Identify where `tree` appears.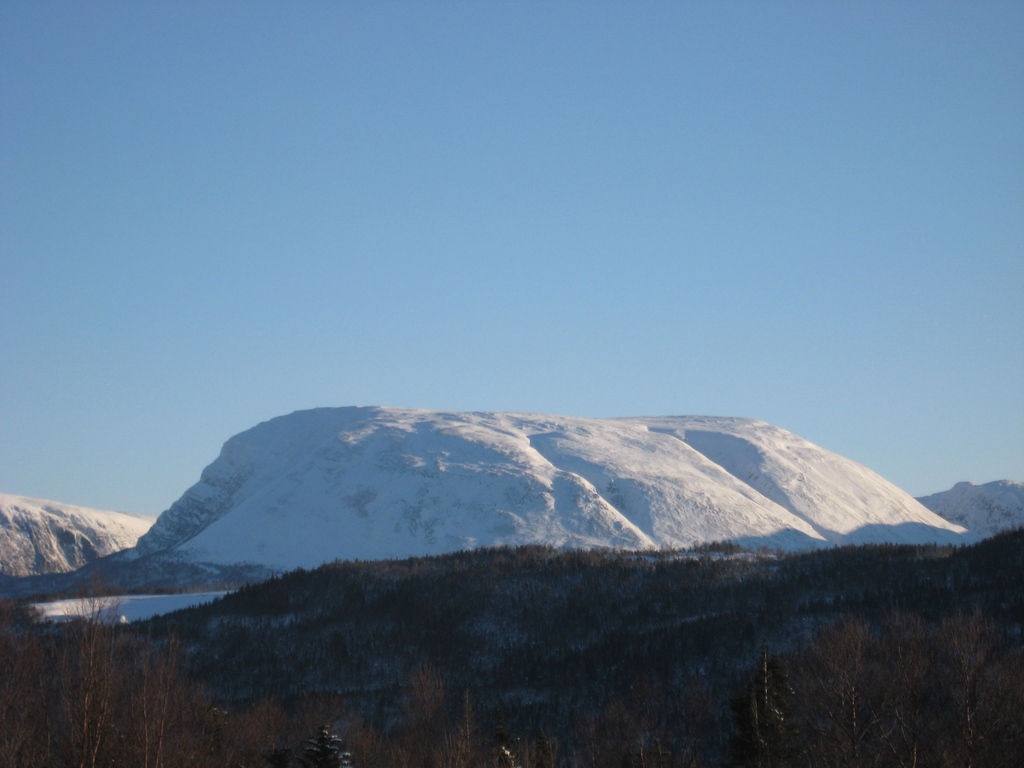
Appears at x1=582, y1=669, x2=721, y2=767.
